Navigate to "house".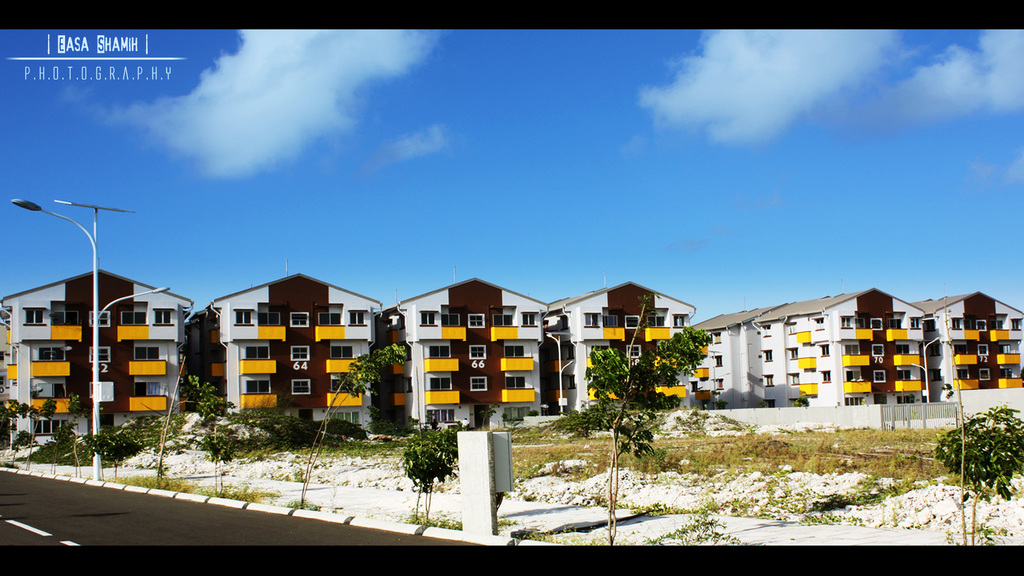
Navigation target: (x1=677, y1=309, x2=764, y2=405).
